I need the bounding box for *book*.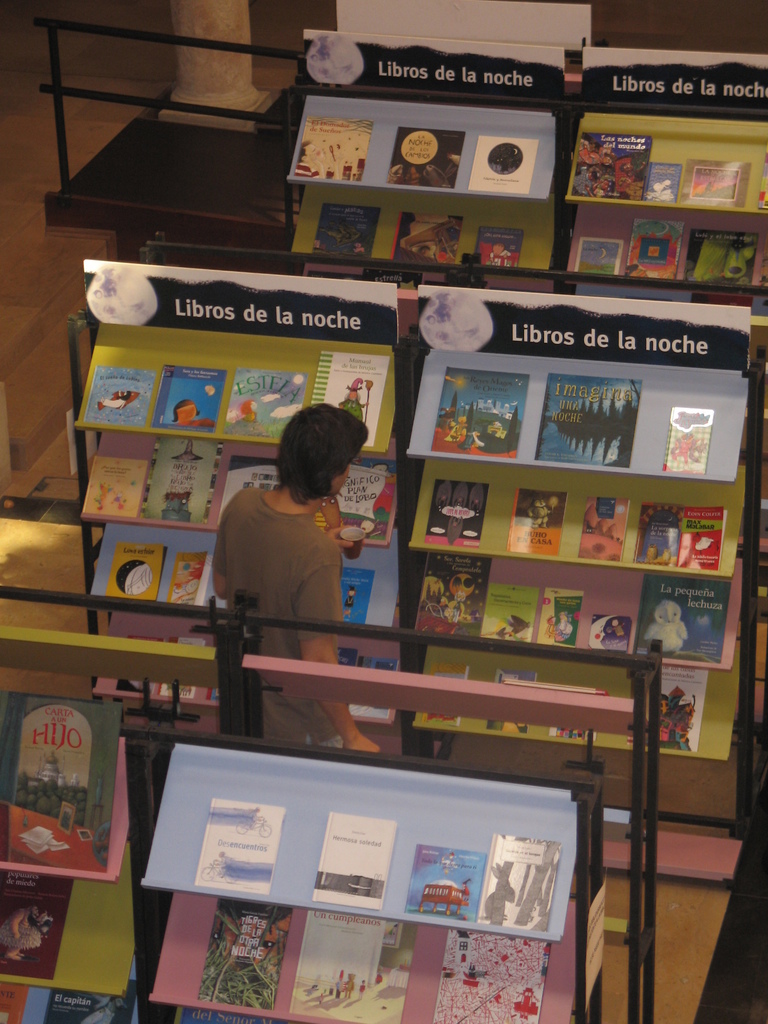
Here it is: pyautogui.locateOnScreen(429, 662, 471, 721).
